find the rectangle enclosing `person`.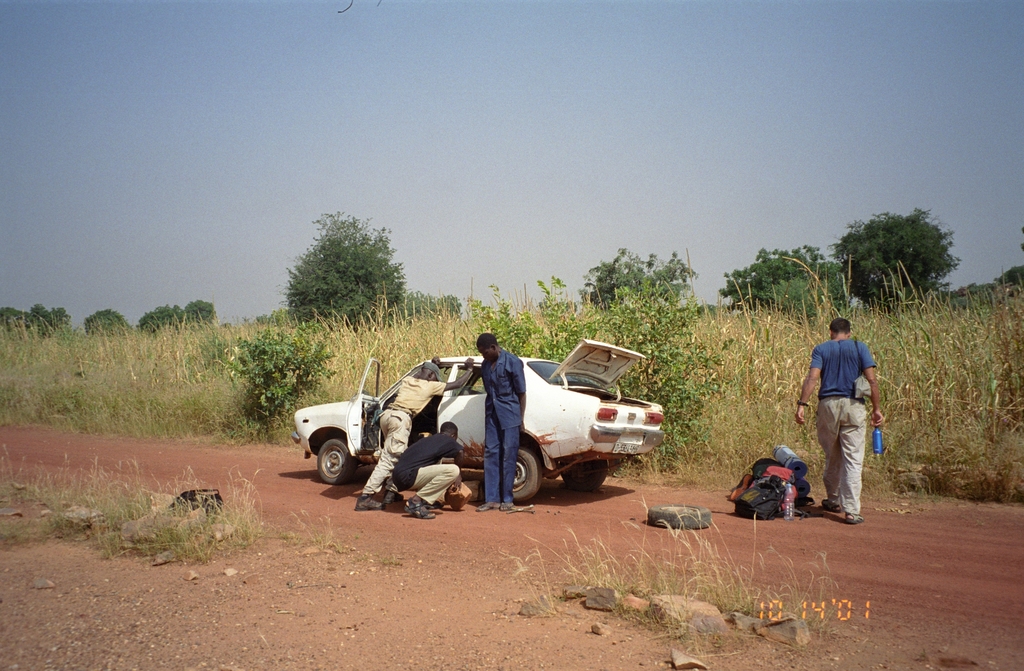
region(390, 426, 461, 517).
